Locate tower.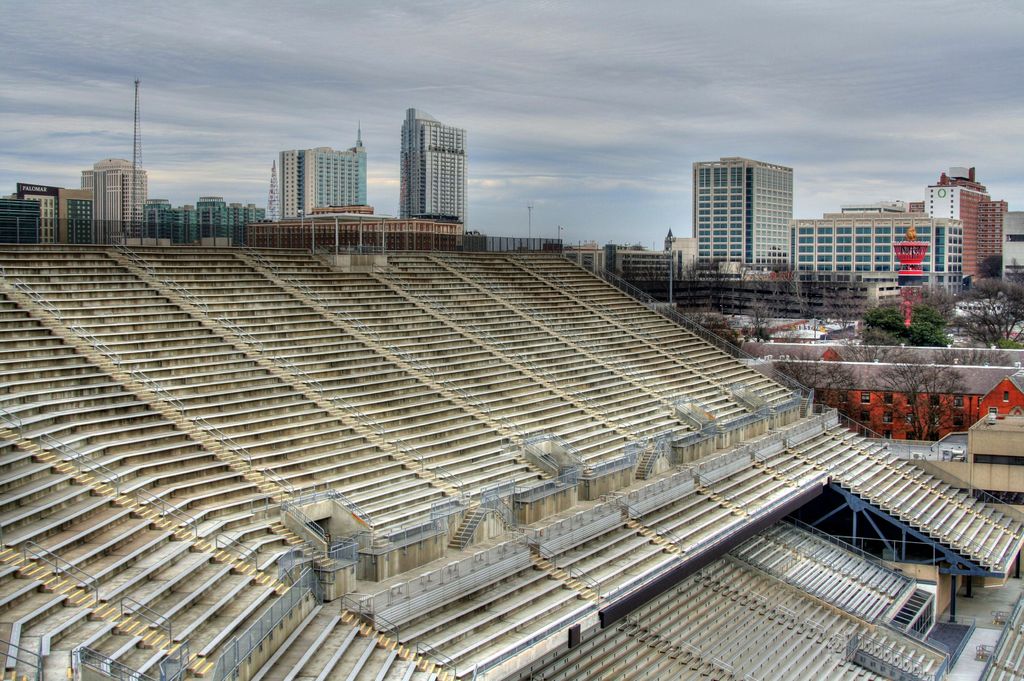
Bounding box: x1=394, y1=102, x2=459, y2=216.
